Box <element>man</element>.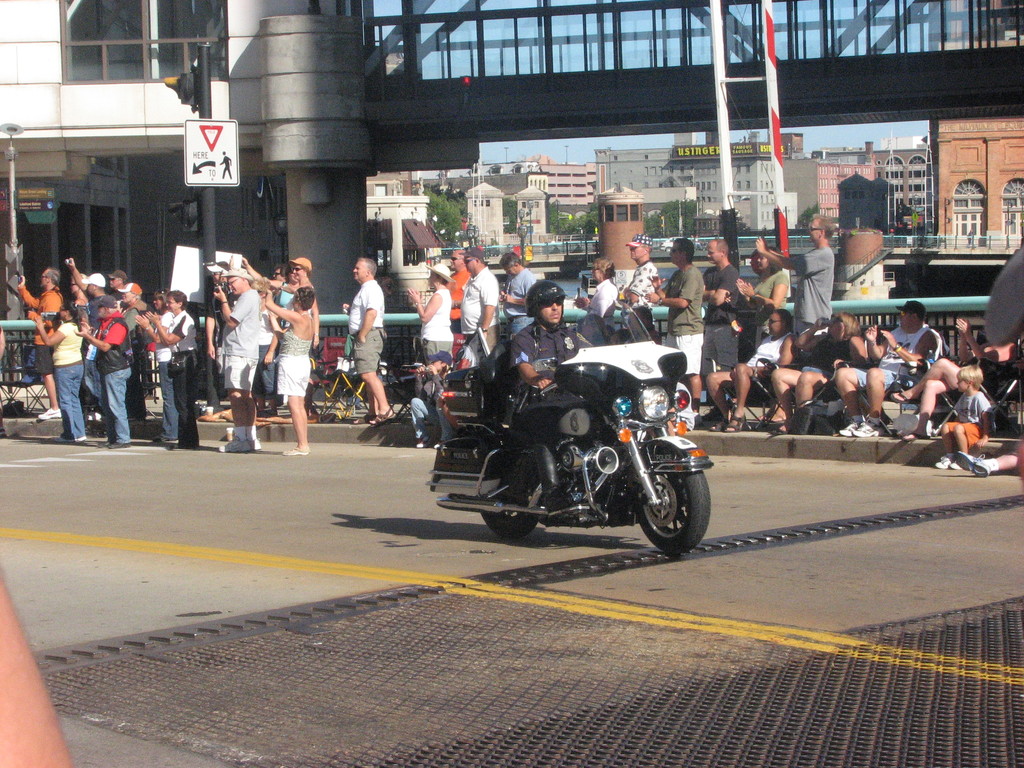
{"x1": 754, "y1": 212, "x2": 832, "y2": 330}.
